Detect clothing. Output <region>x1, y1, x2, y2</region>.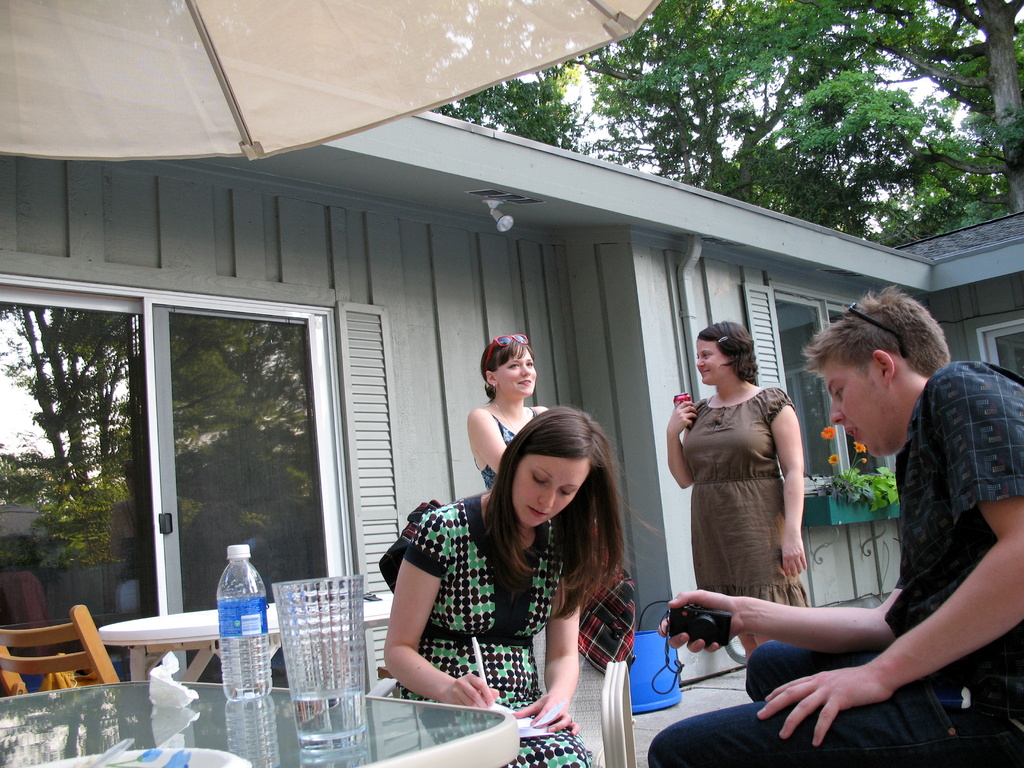
<region>645, 360, 1023, 767</region>.
